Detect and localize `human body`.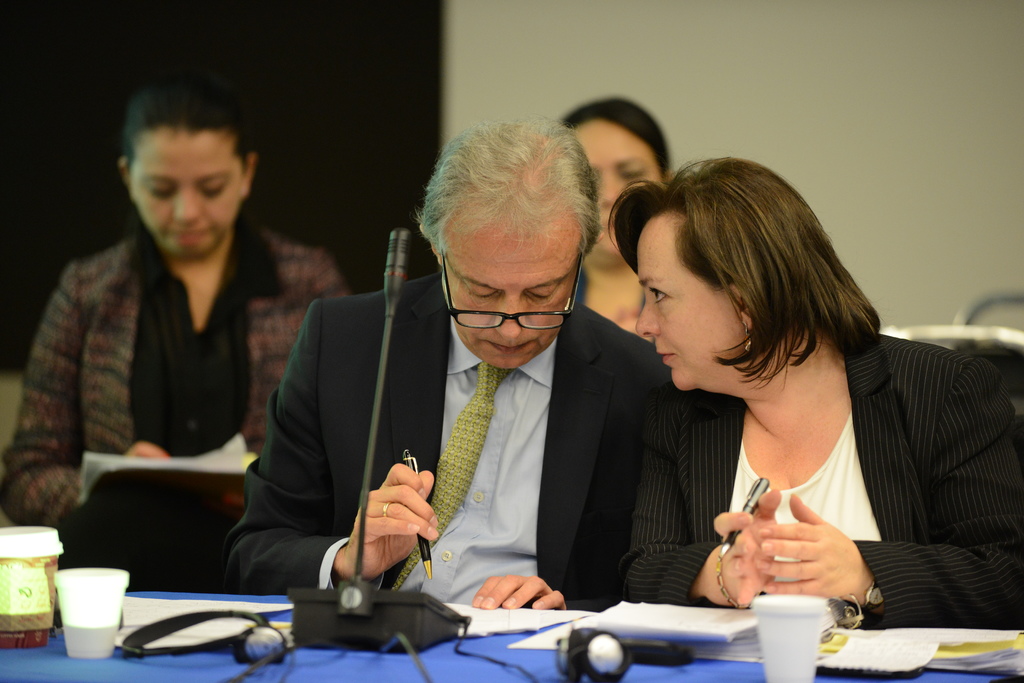
Localized at rect(605, 154, 1023, 633).
